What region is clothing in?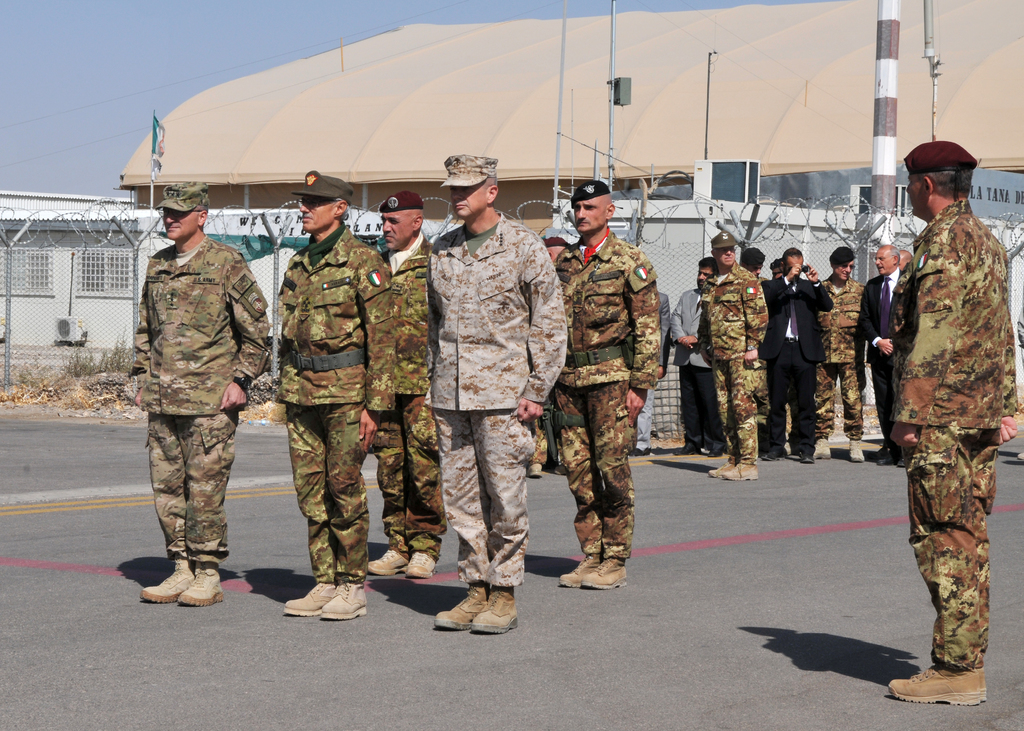
[left=129, top=232, right=271, bottom=568].
